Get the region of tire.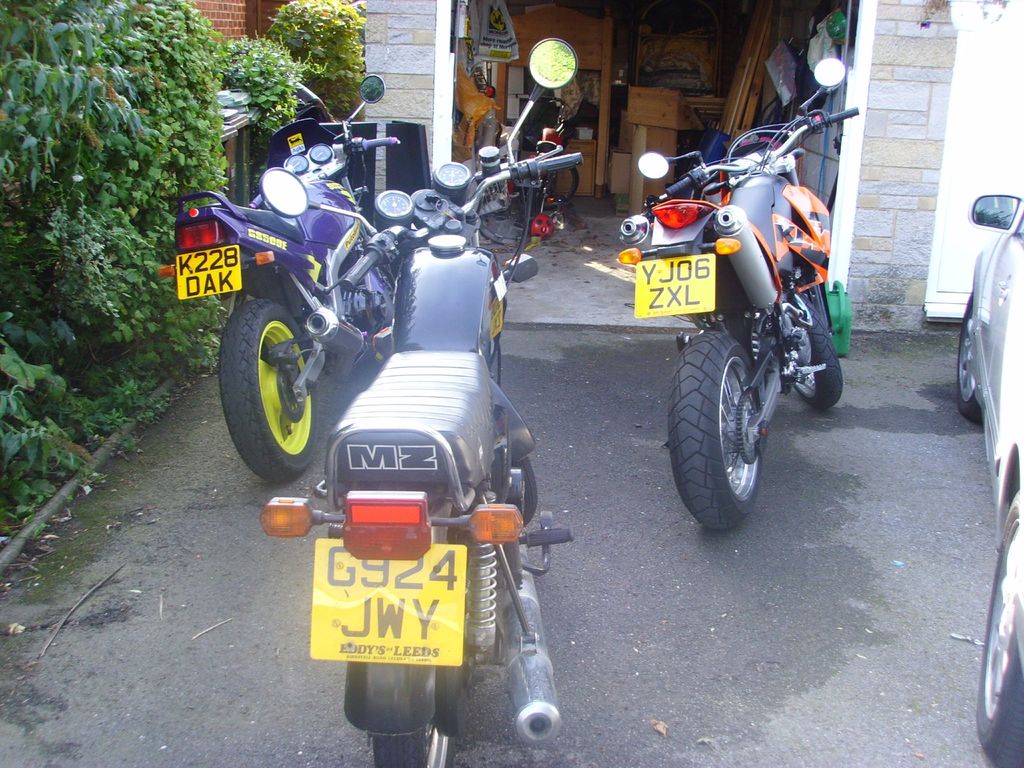
(983, 486, 1023, 762).
